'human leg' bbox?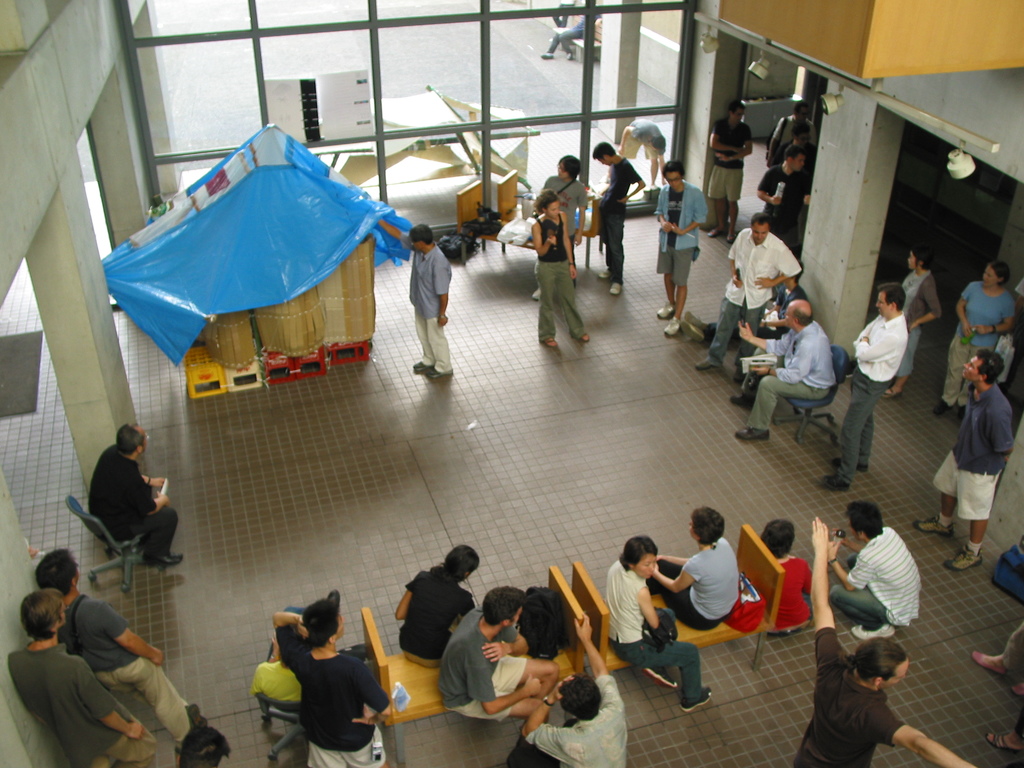
415/310/436/368
